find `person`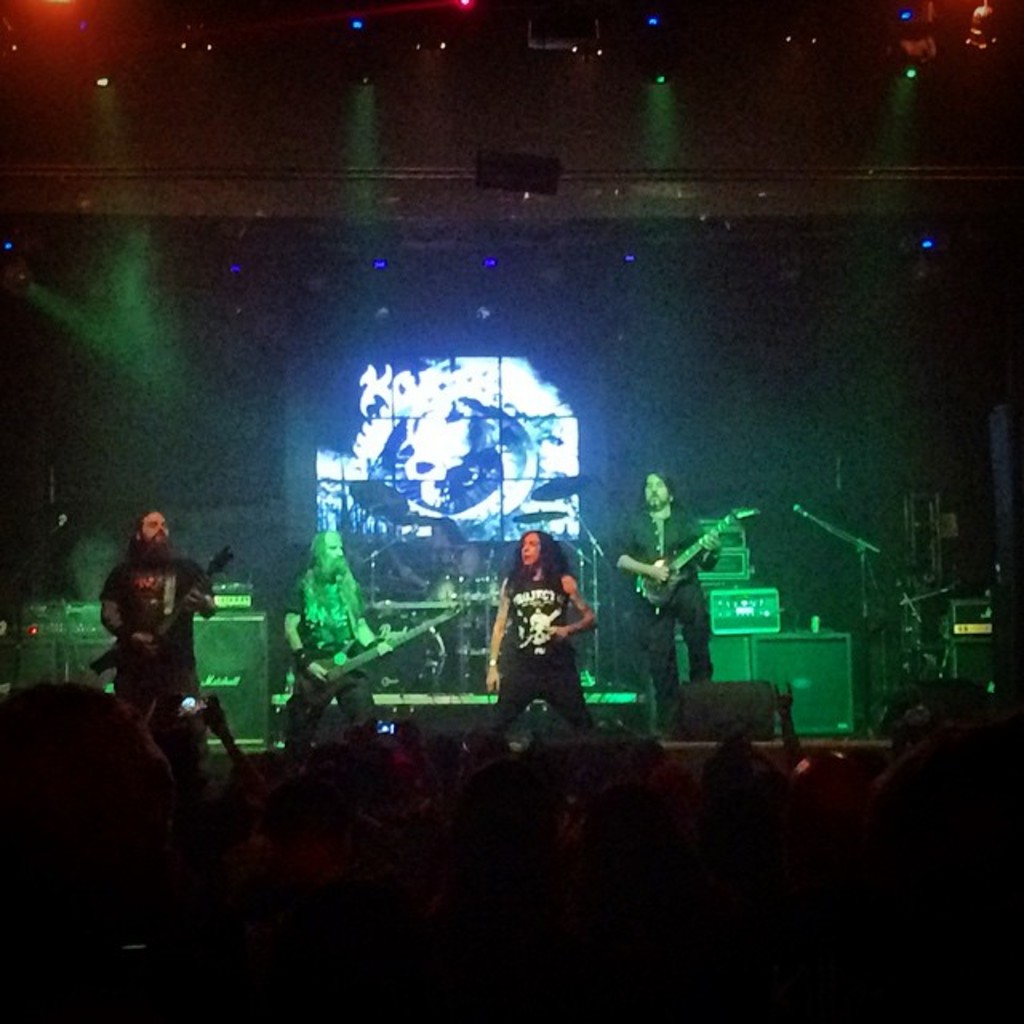
<region>490, 520, 597, 758</region>
